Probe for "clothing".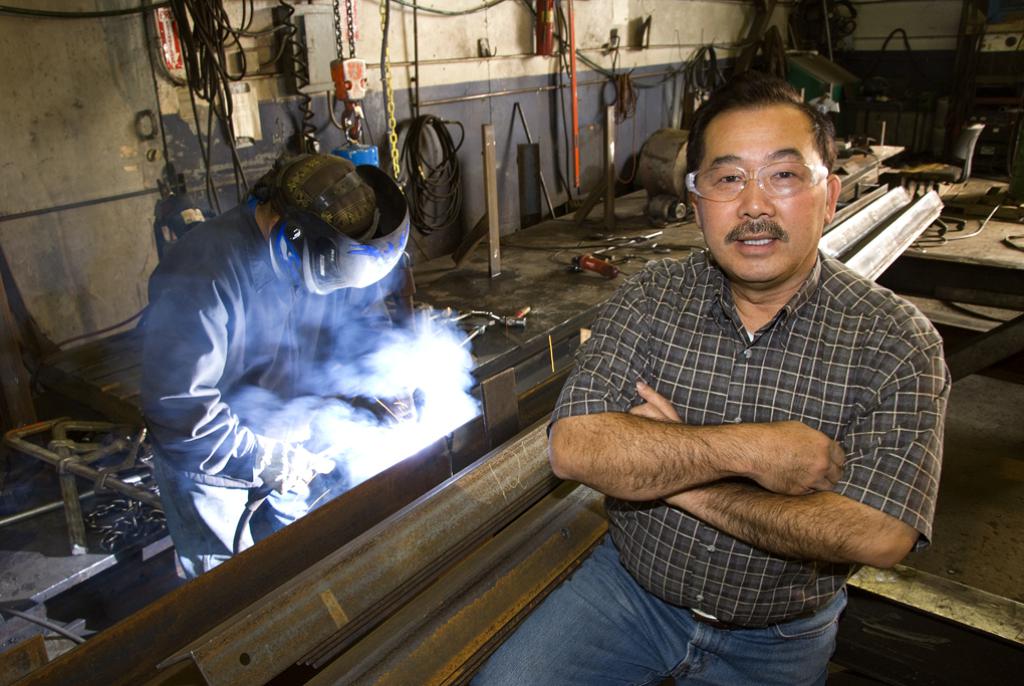
Probe result: (136,199,385,571).
